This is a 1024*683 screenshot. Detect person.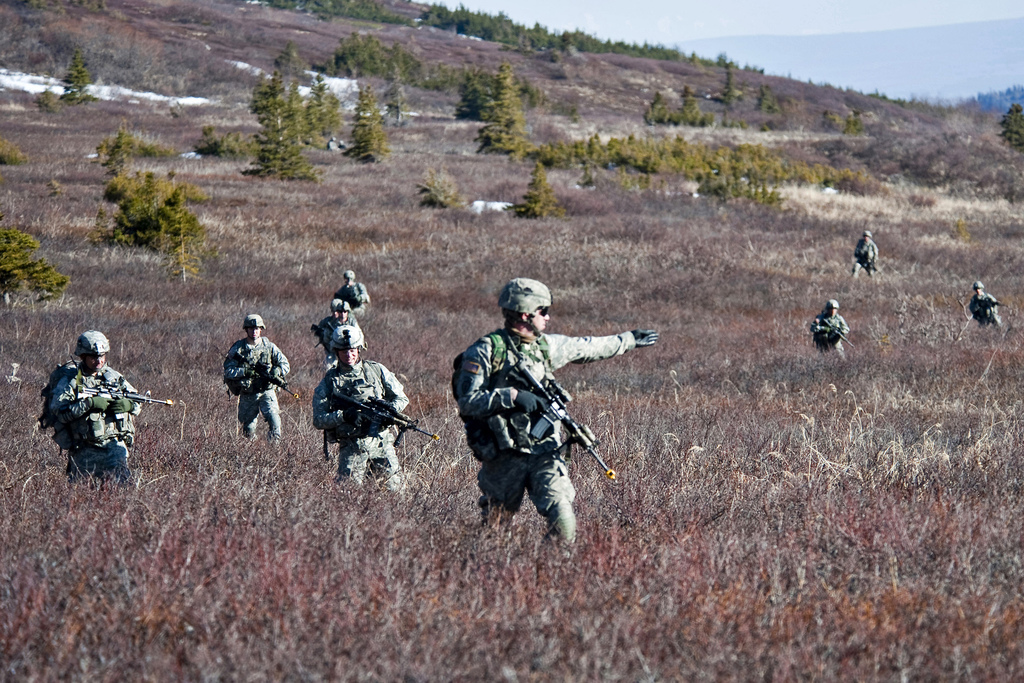
locate(313, 300, 355, 349).
